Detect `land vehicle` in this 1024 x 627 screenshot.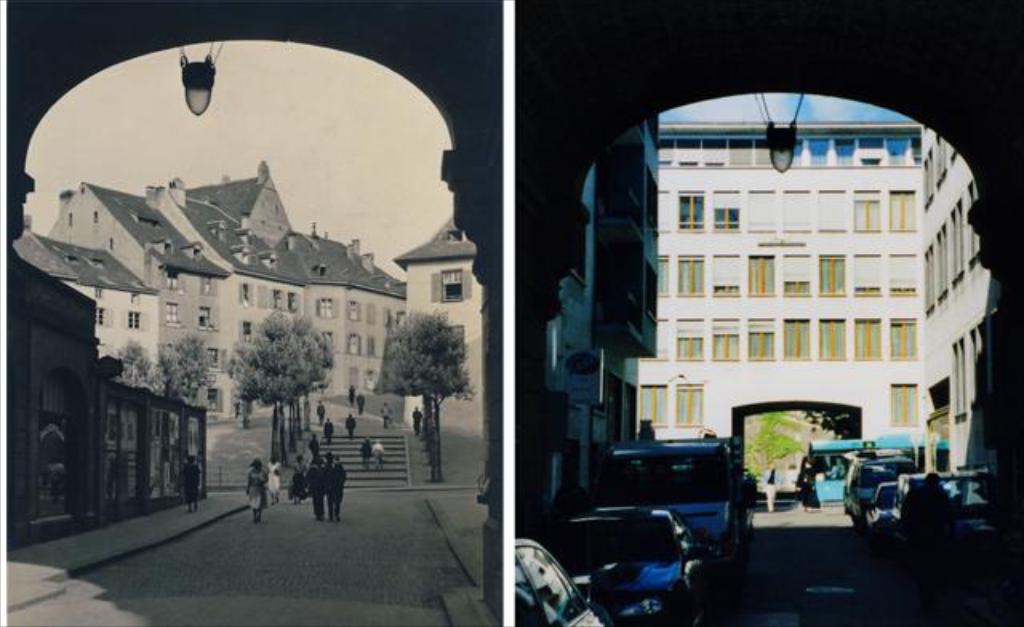
Detection: <bbox>810, 437, 952, 501</bbox>.
